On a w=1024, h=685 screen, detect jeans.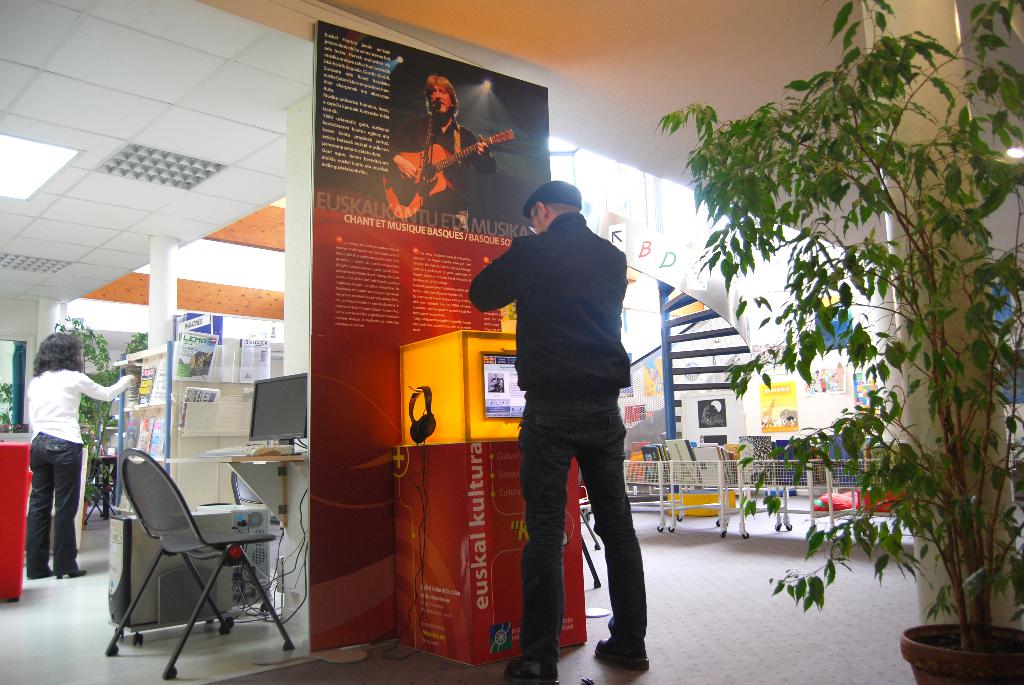
Rect(511, 432, 654, 673).
